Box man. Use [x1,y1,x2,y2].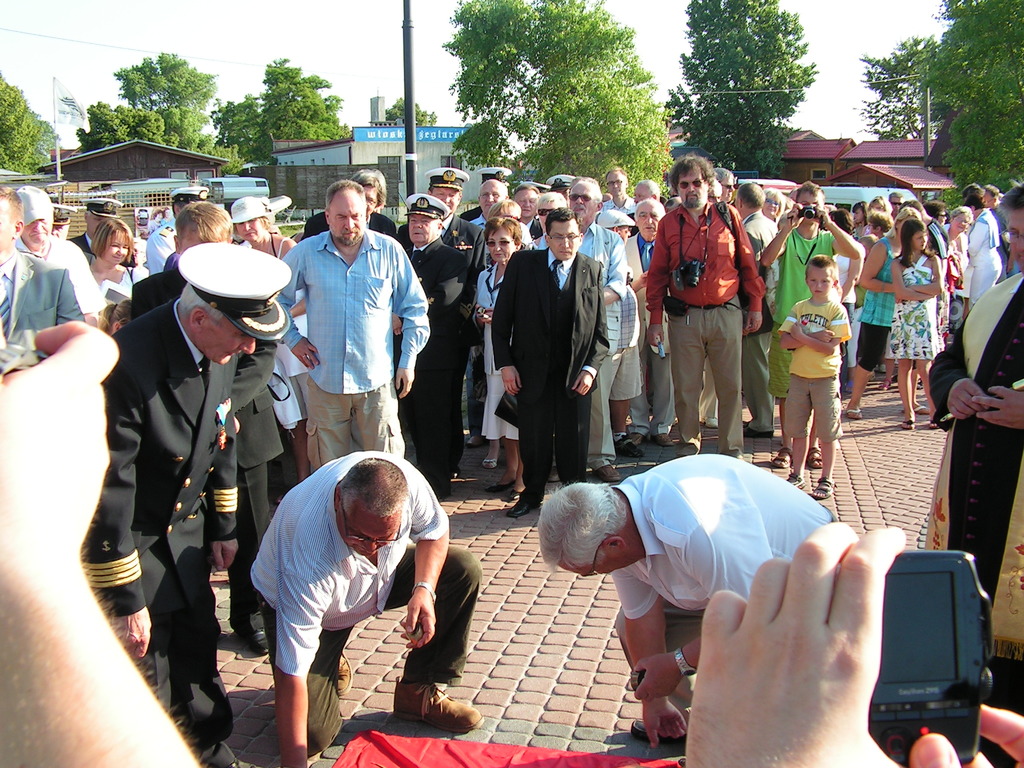
[244,448,490,767].
